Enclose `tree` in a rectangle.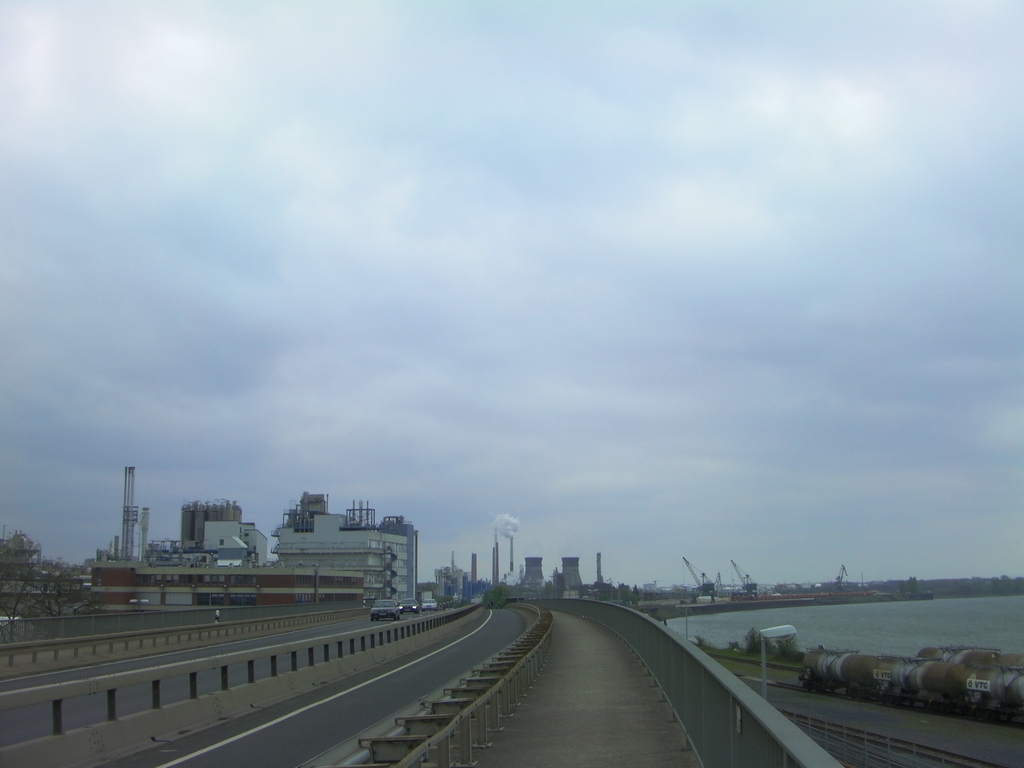
631,582,655,613.
